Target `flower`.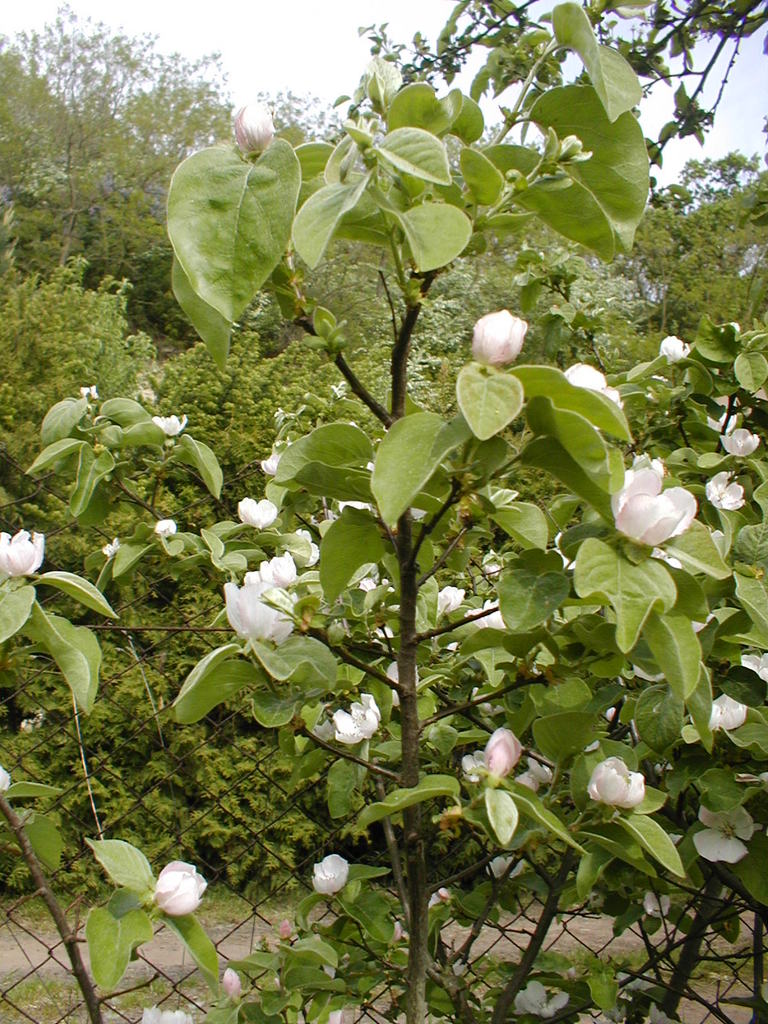
Target region: bbox=[100, 538, 120, 559].
